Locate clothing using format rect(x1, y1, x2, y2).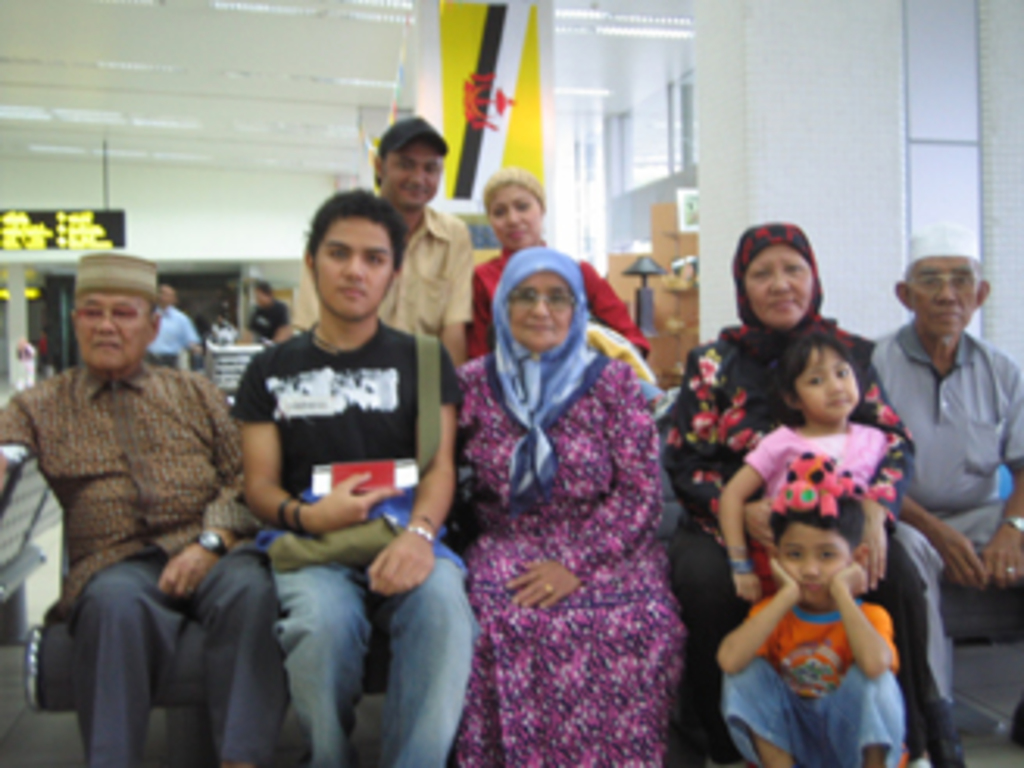
rect(244, 340, 468, 759).
